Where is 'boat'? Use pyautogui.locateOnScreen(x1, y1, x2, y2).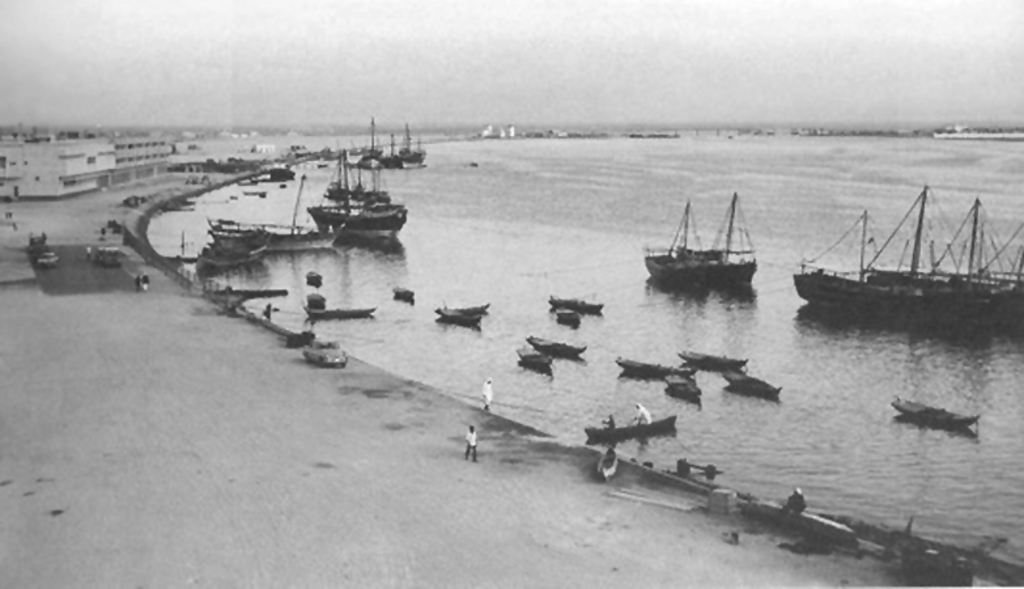
pyautogui.locateOnScreen(552, 294, 604, 313).
